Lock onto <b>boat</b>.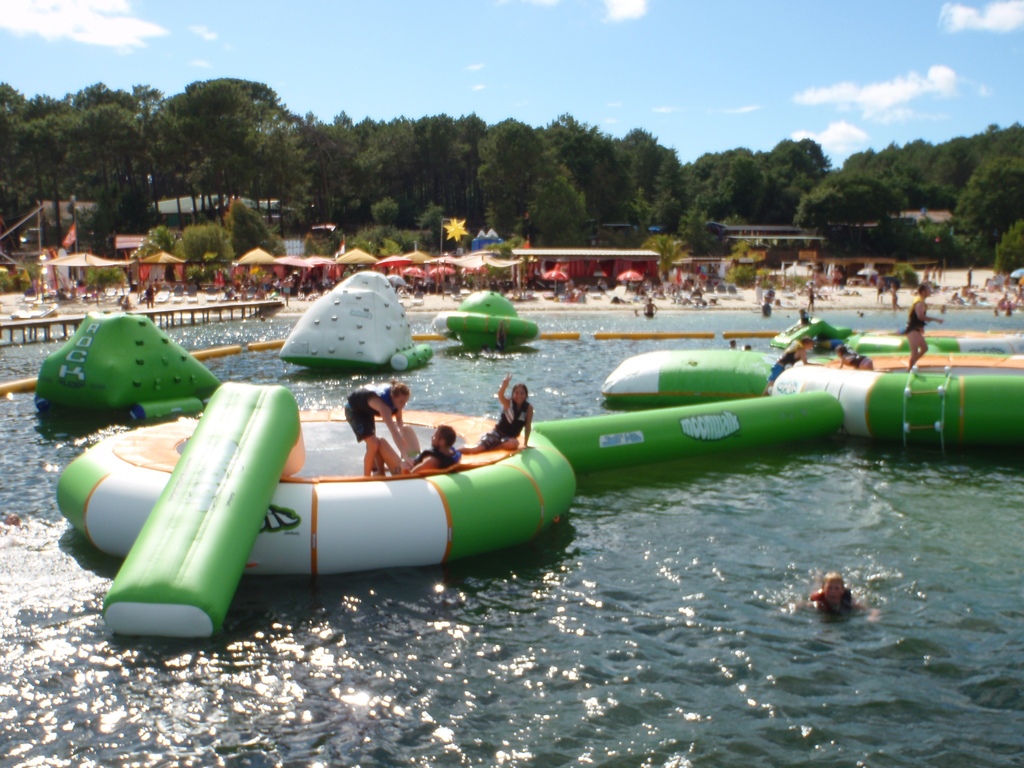
Locked: (x1=54, y1=403, x2=573, y2=641).
